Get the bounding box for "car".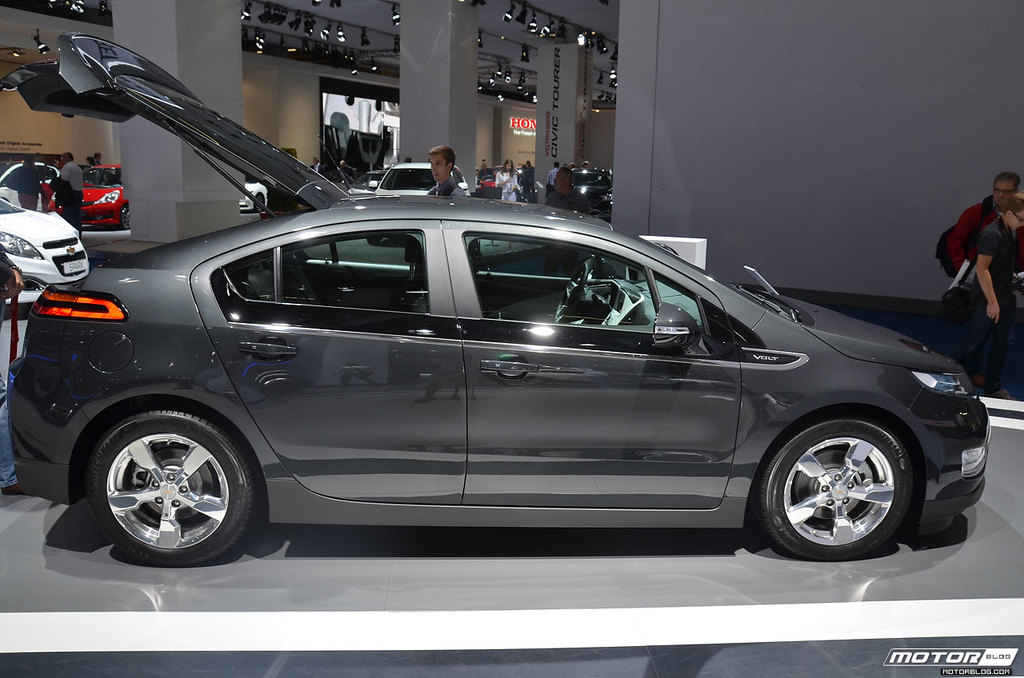
crop(371, 158, 472, 193).
